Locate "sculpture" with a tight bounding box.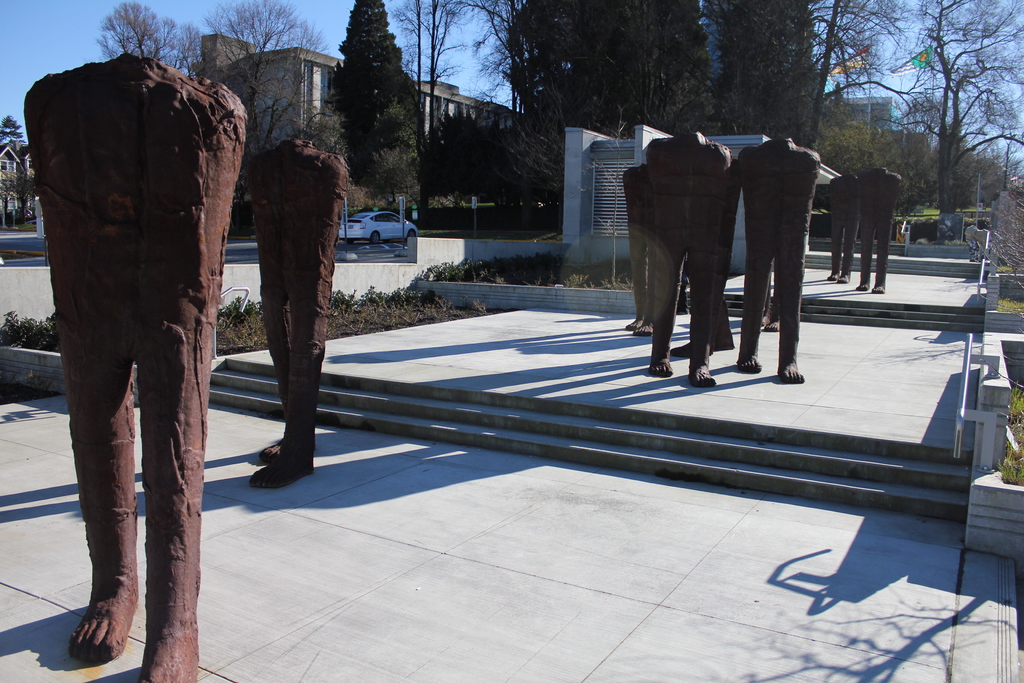
604 152 657 334.
